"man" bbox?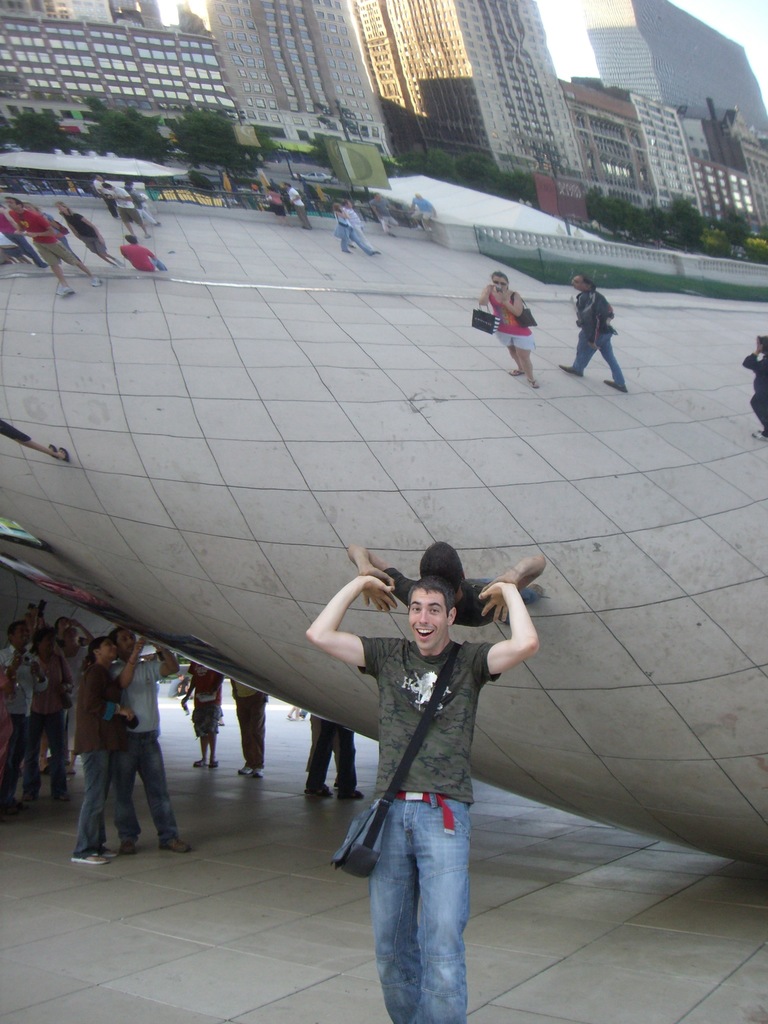
box=[314, 534, 522, 1005]
